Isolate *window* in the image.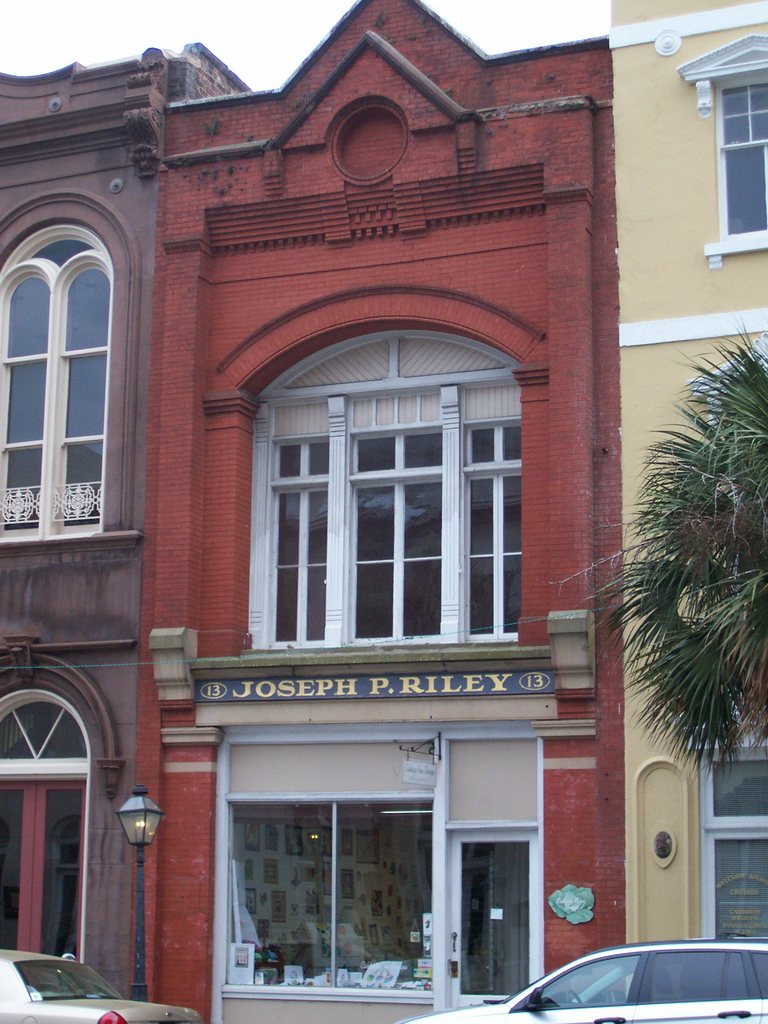
Isolated region: box=[694, 739, 767, 944].
